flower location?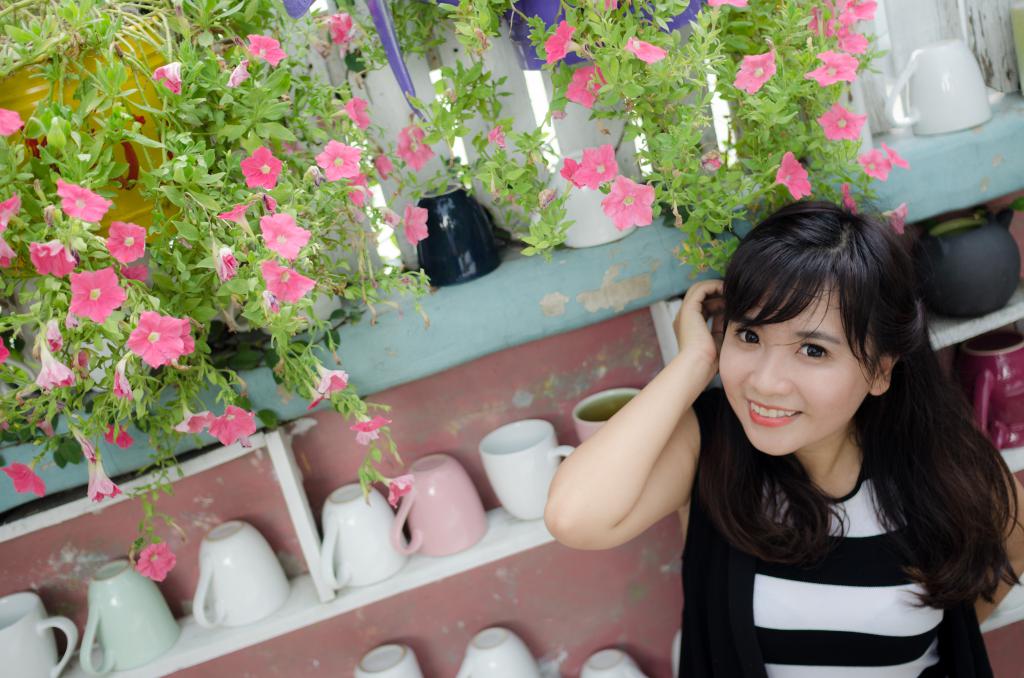
left=801, top=47, right=856, bottom=88
